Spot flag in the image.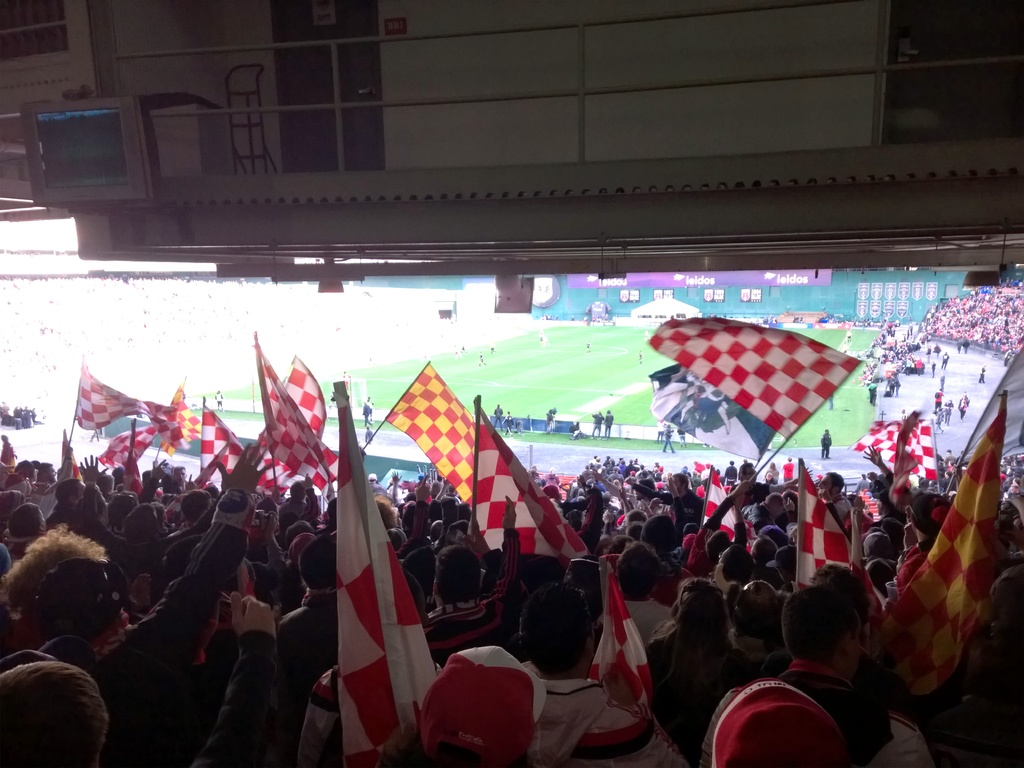
flag found at BBox(253, 333, 340, 491).
